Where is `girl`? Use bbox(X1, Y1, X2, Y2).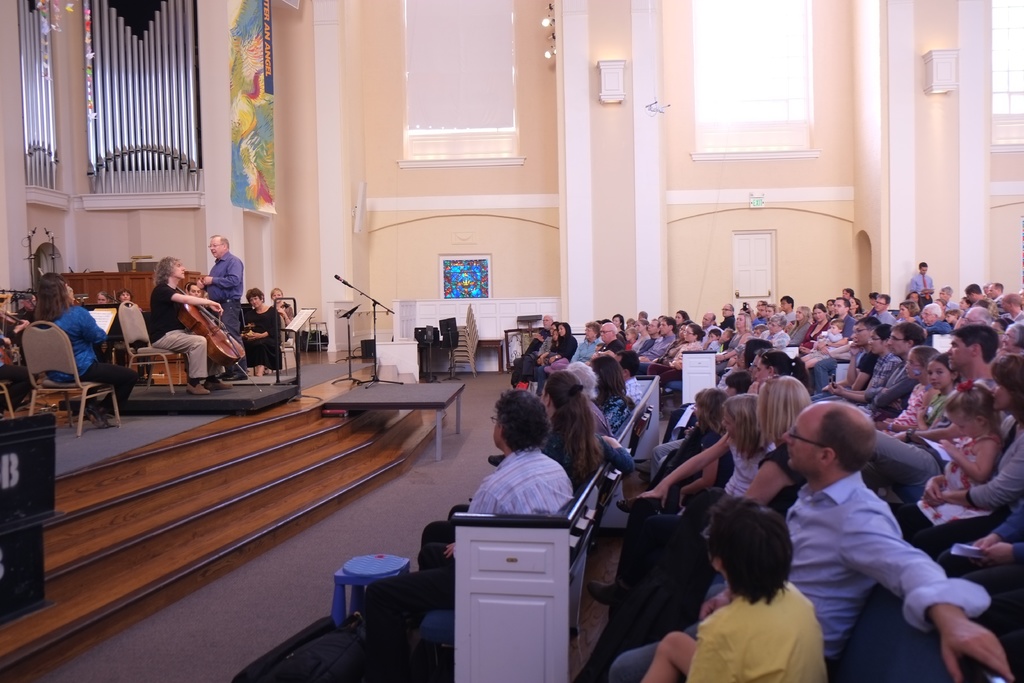
bbox(732, 366, 817, 498).
